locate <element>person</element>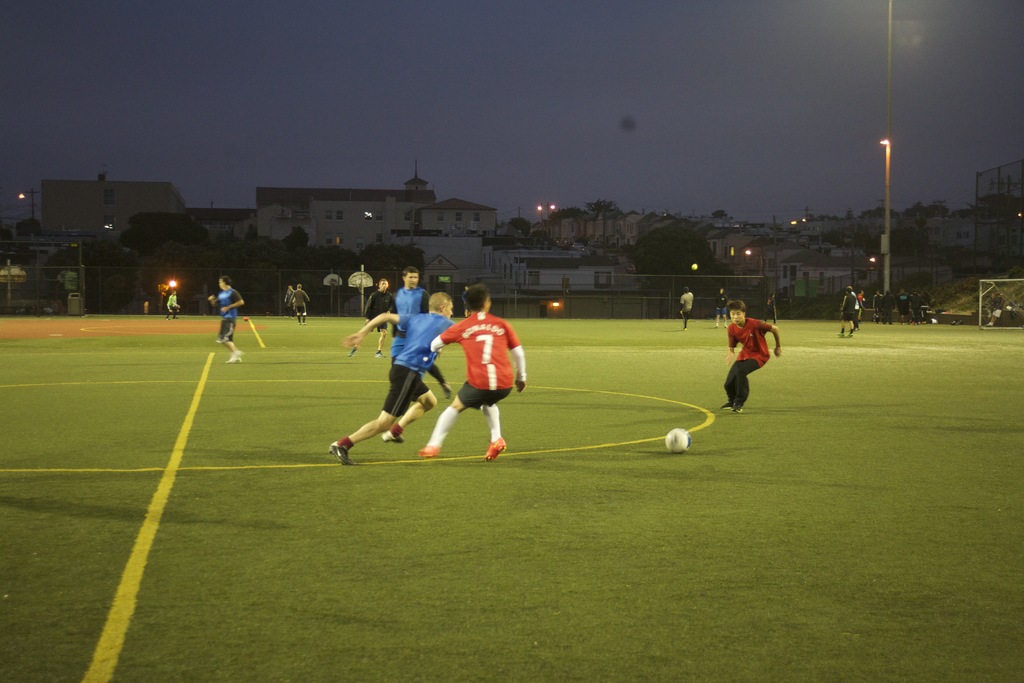
[x1=395, y1=267, x2=451, y2=398]
